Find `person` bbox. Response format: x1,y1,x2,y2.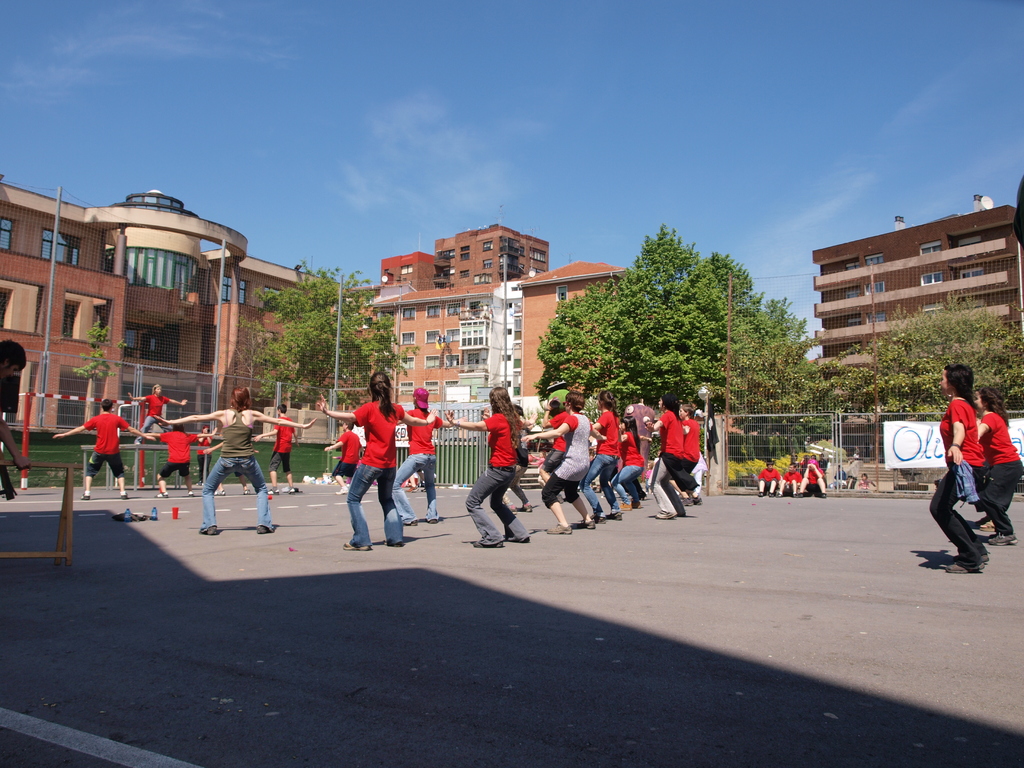
834,465,847,484.
